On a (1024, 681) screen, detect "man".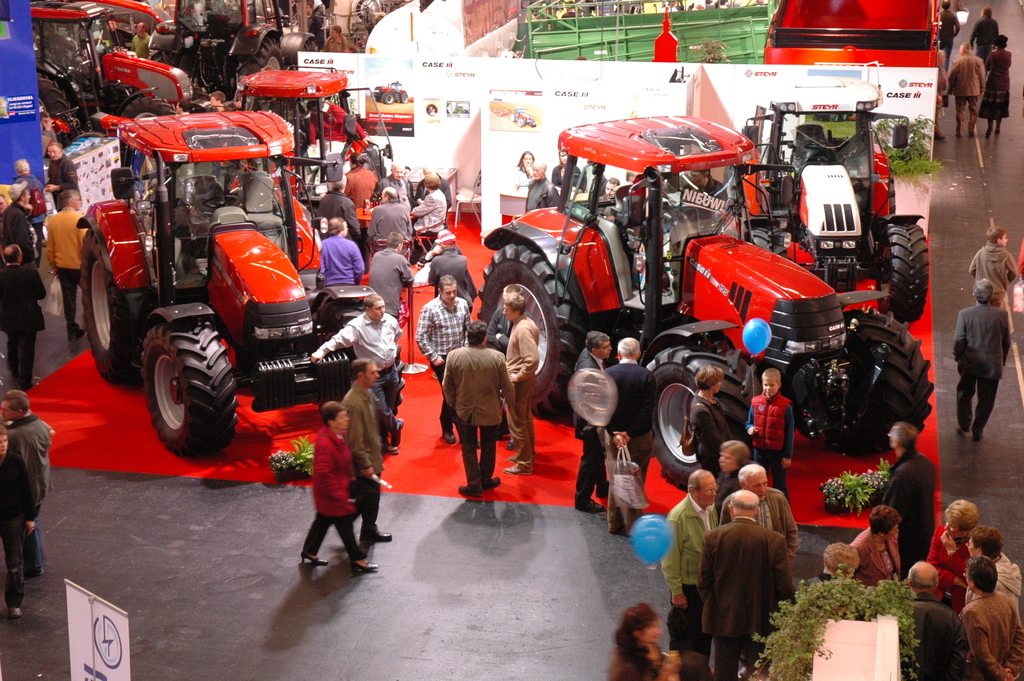
x1=126 y1=18 x2=163 y2=59.
